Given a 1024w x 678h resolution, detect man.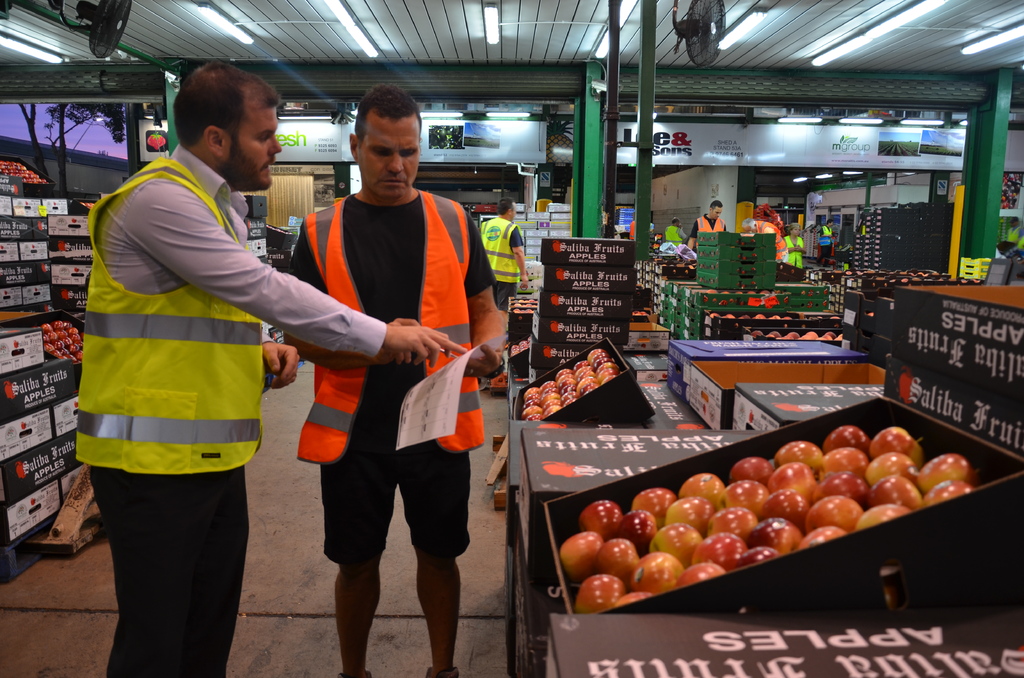
BBox(73, 56, 467, 677).
